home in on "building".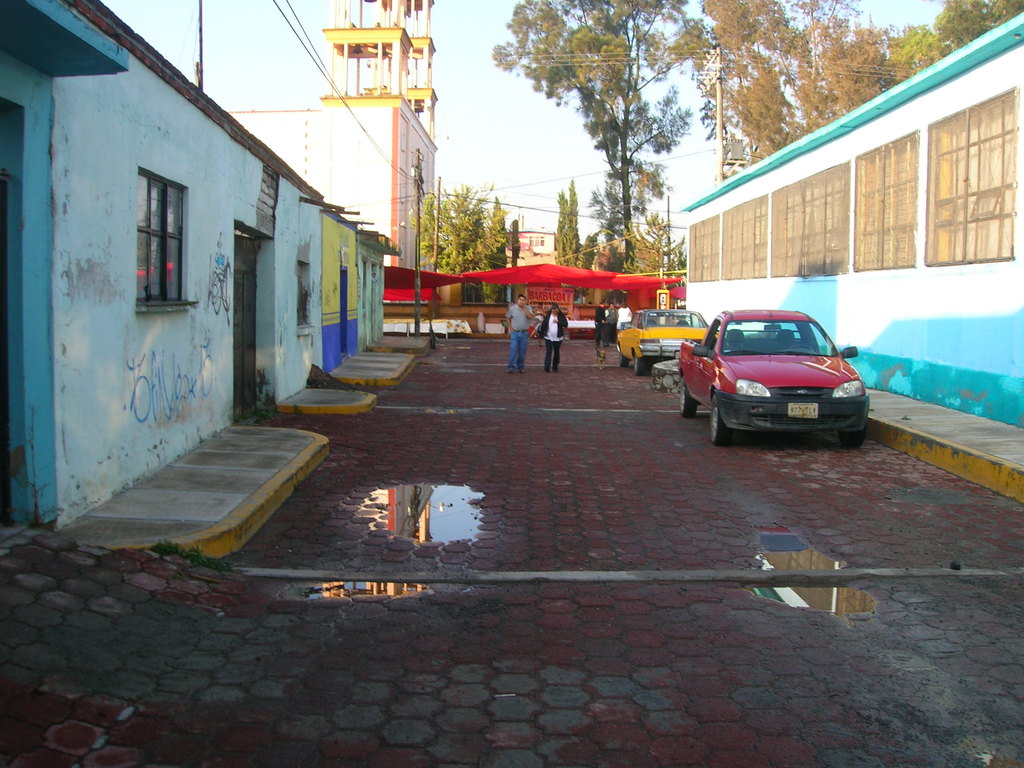
Homed in at l=593, t=237, r=662, b=307.
